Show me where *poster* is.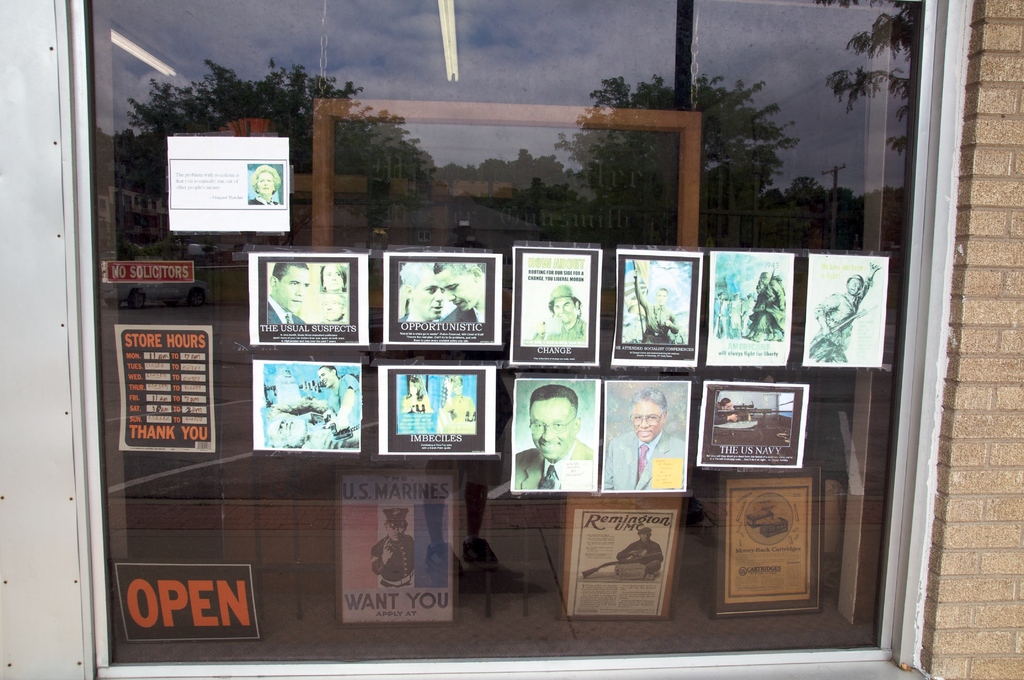
*poster* is at x1=379, y1=362, x2=501, y2=457.
